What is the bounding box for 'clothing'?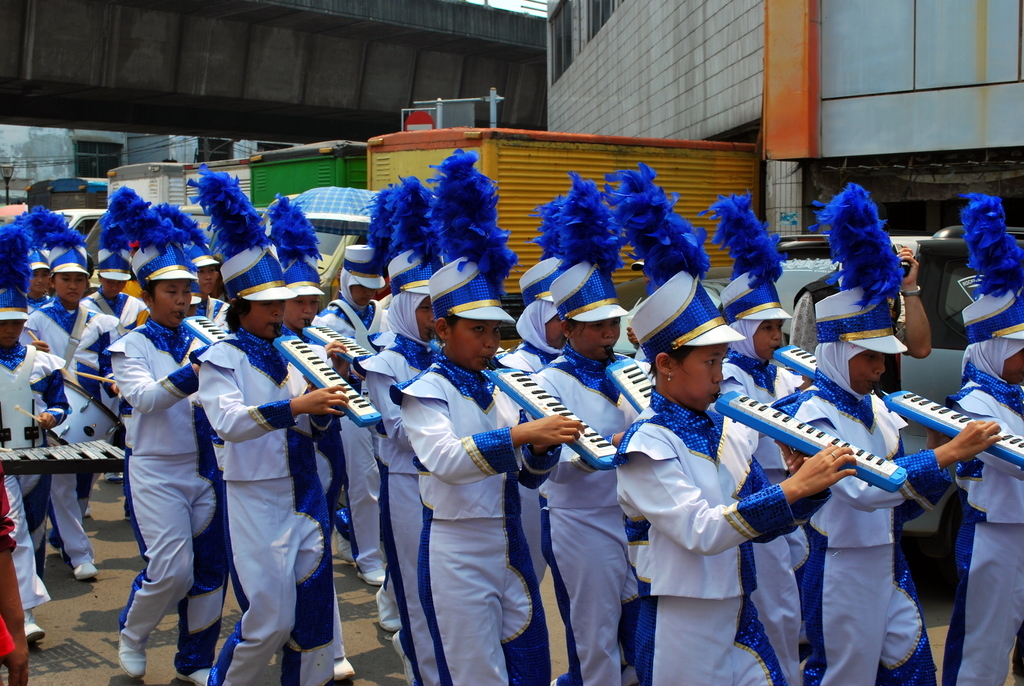
bbox=(357, 334, 425, 684).
